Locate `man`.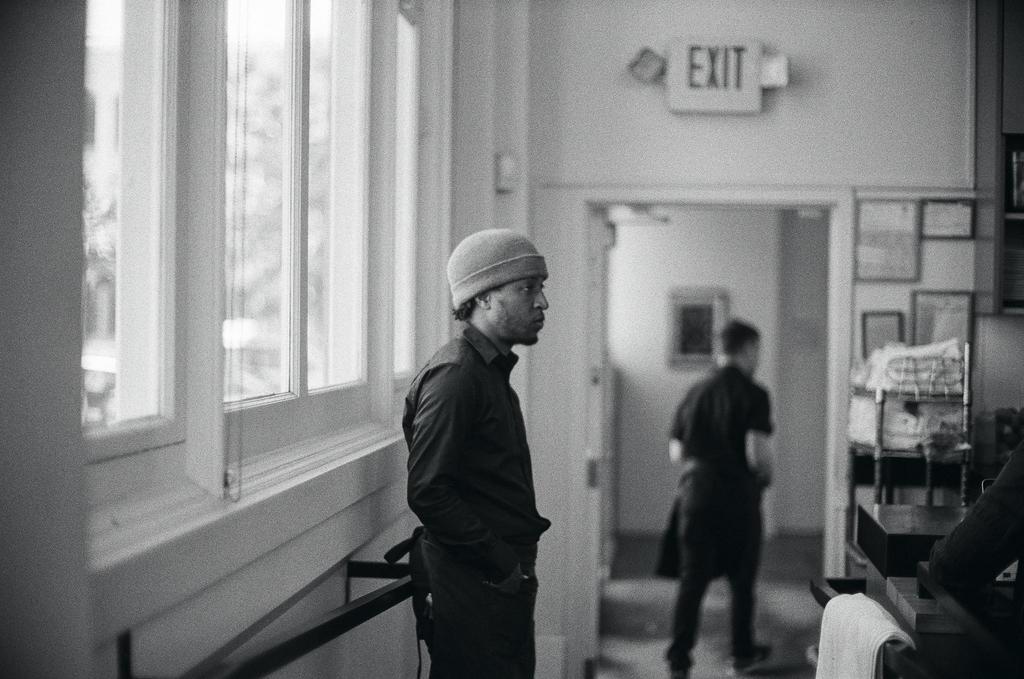
Bounding box: 658 323 796 669.
